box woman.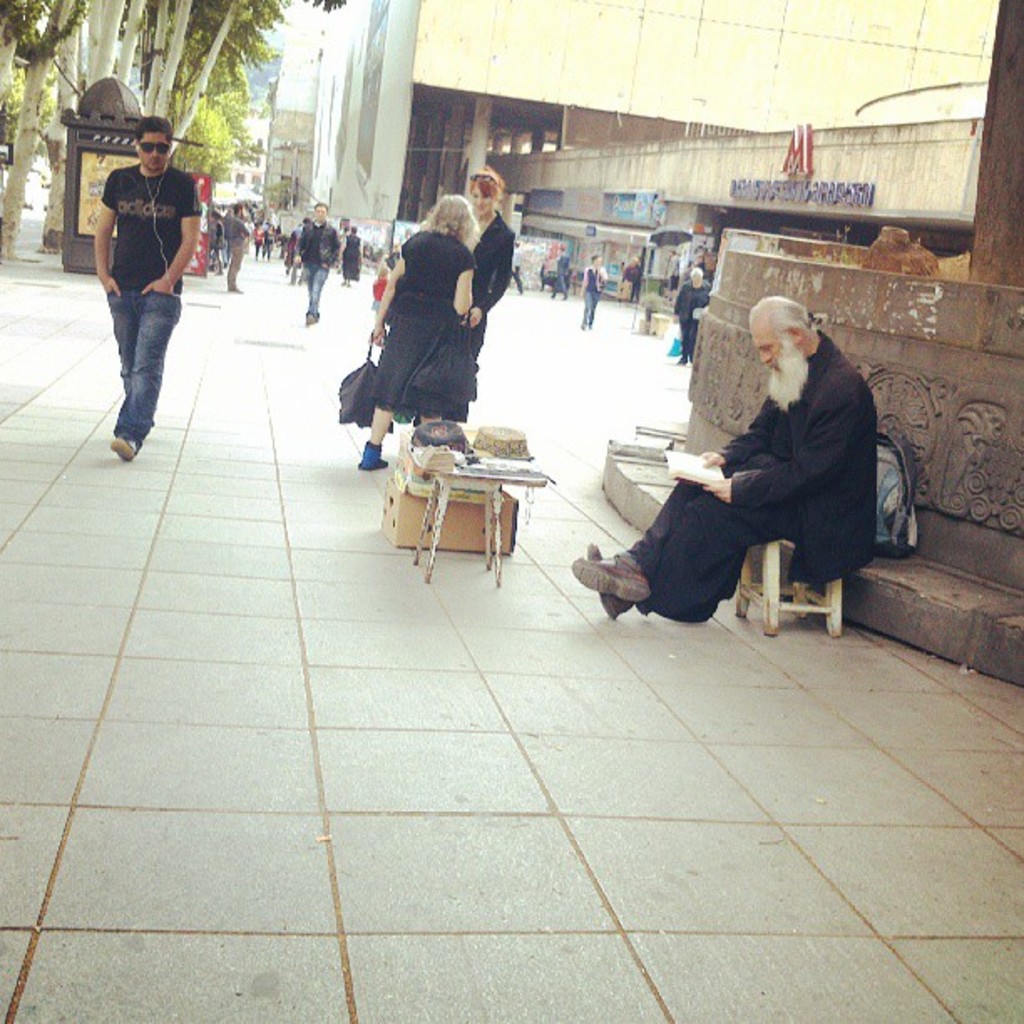
(x1=343, y1=191, x2=507, y2=453).
